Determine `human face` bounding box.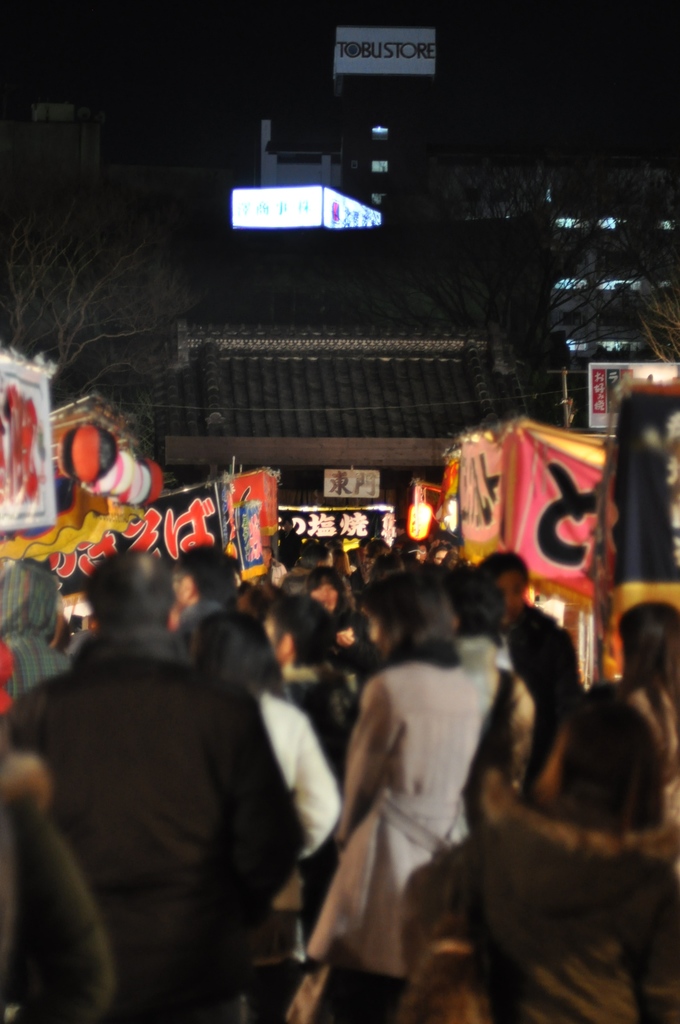
Determined: x1=496 y1=570 x2=527 y2=616.
